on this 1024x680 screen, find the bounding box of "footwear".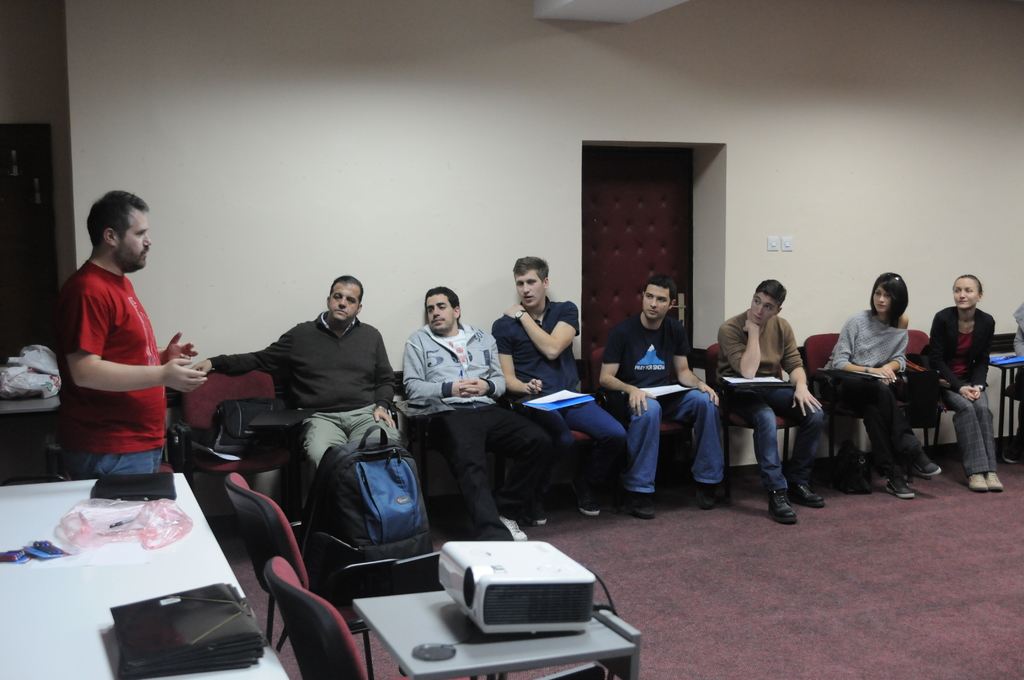
Bounding box: crop(911, 455, 941, 475).
